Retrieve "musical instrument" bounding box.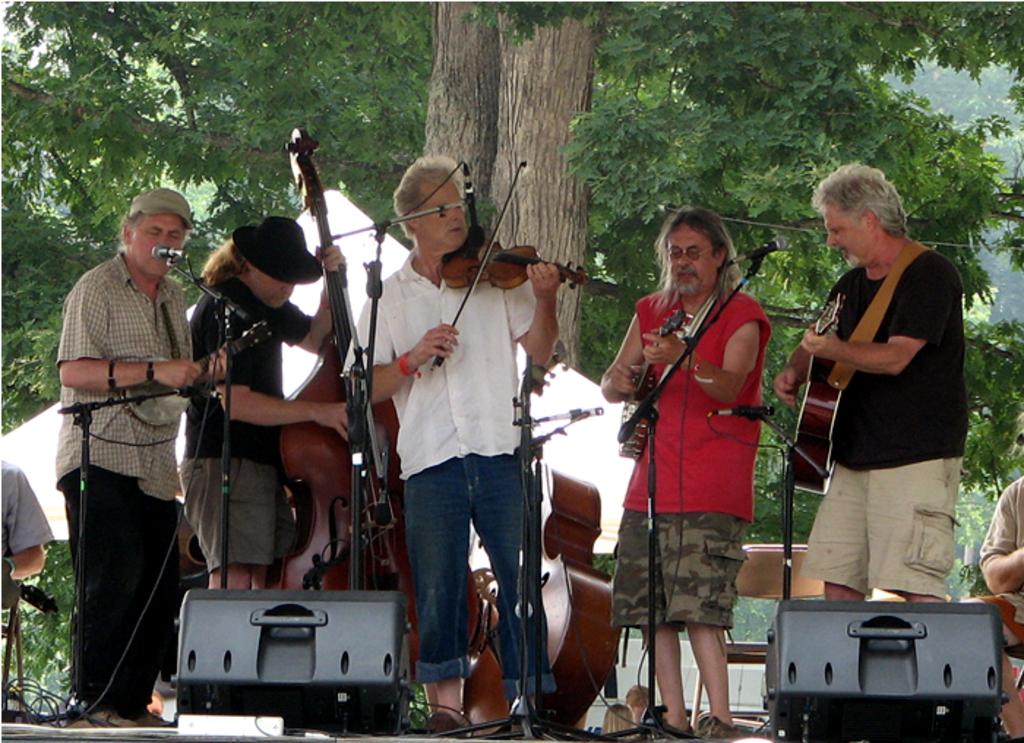
Bounding box: bbox=[617, 234, 774, 459].
